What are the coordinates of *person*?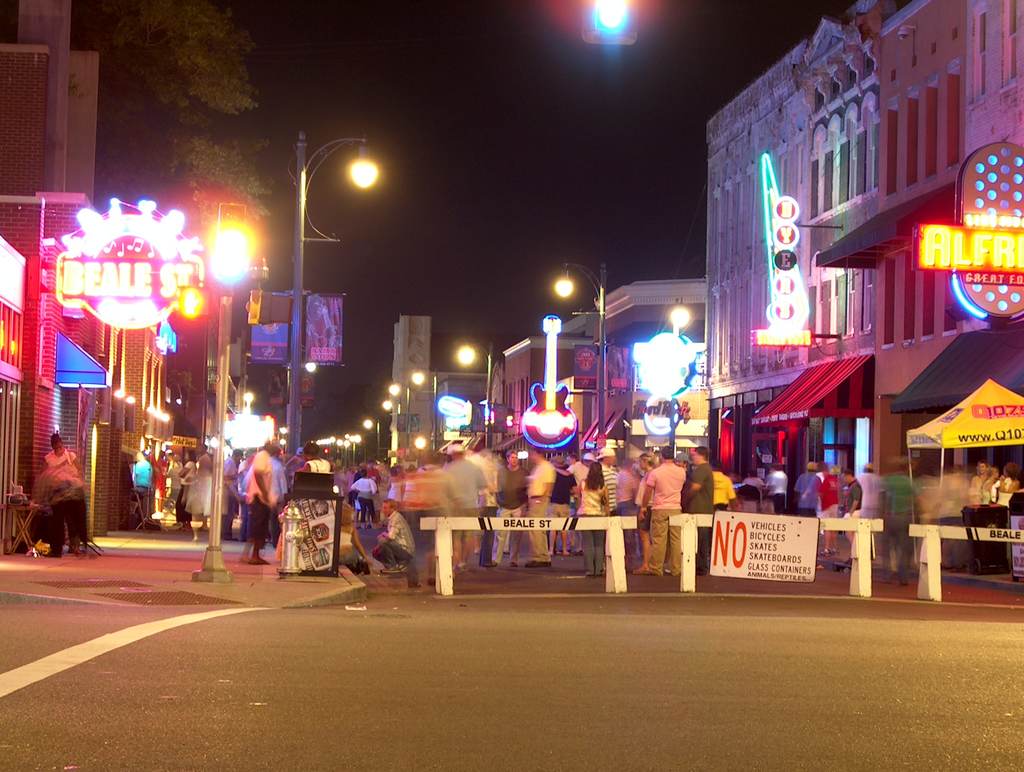
367/498/413/570.
